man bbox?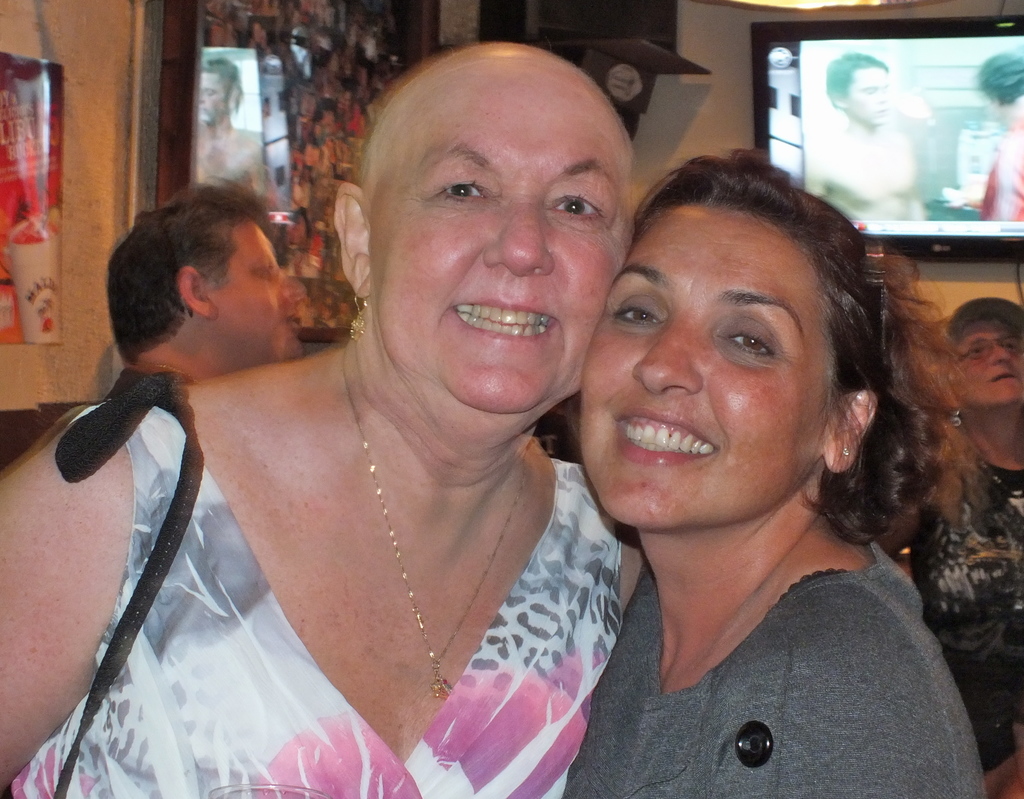
104/177/303/405
